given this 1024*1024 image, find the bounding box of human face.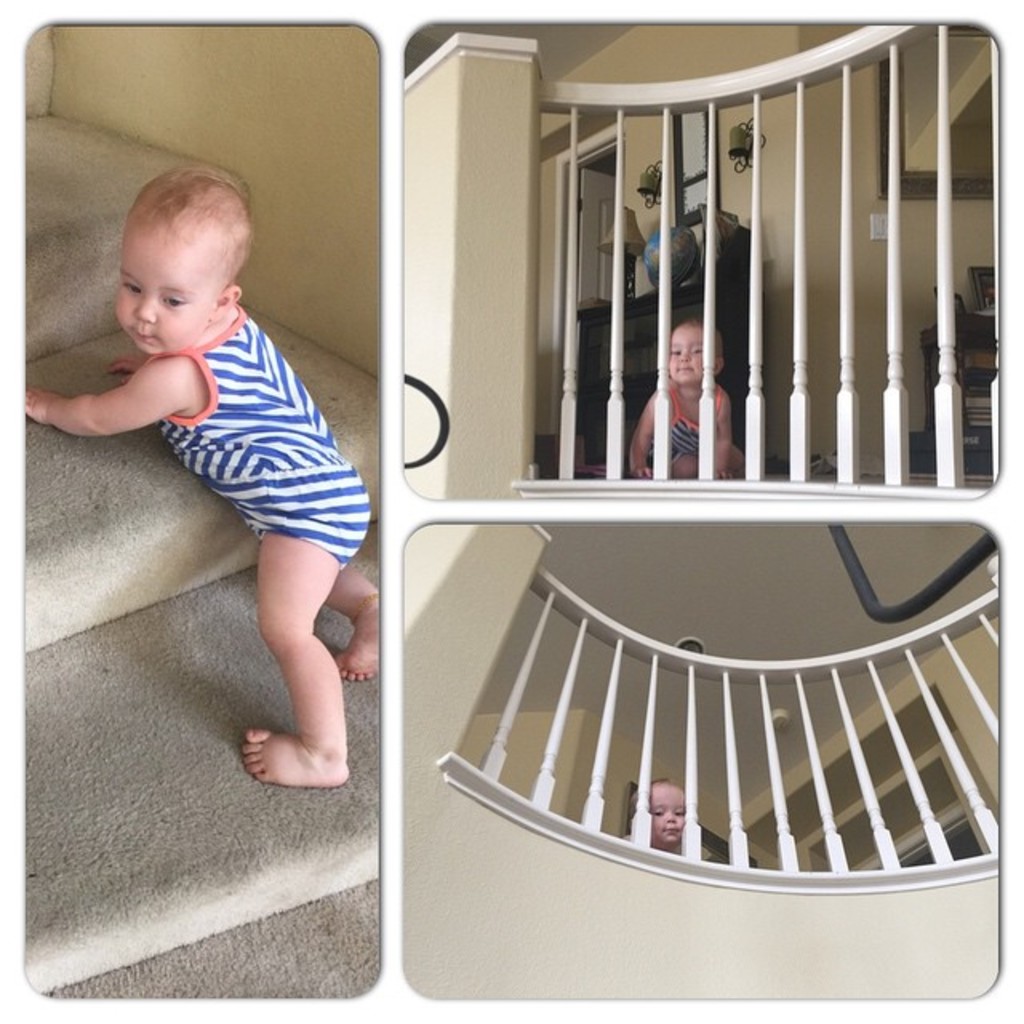
(670,326,712,378).
